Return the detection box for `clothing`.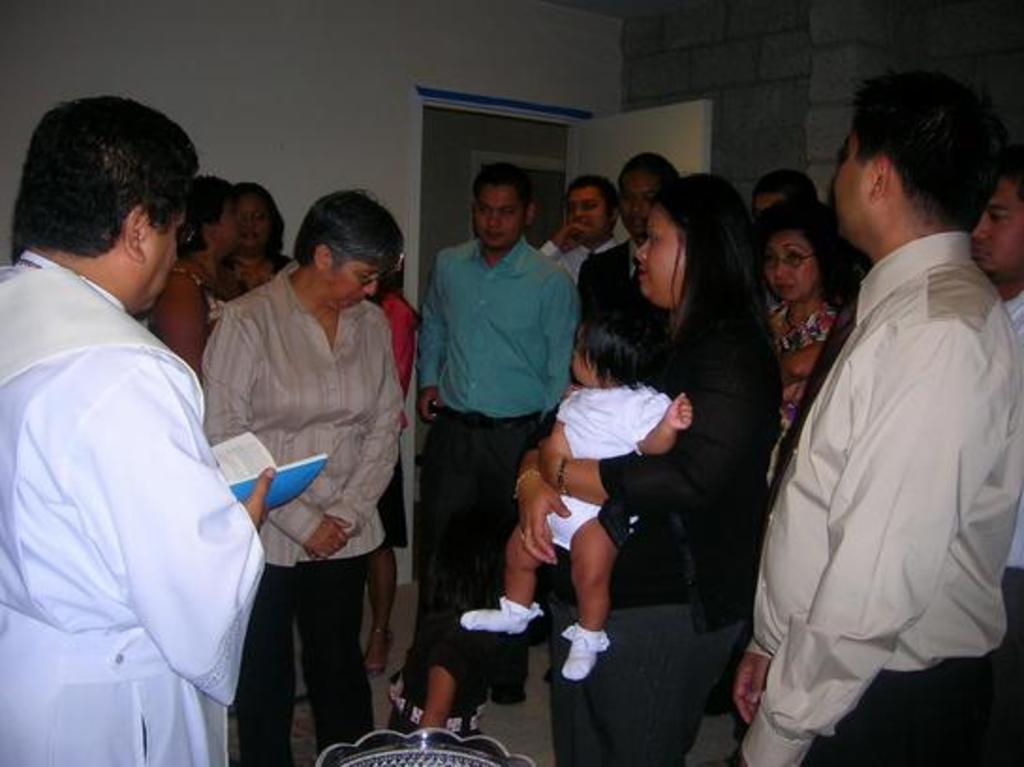
(left=541, top=310, right=791, bottom=765).
